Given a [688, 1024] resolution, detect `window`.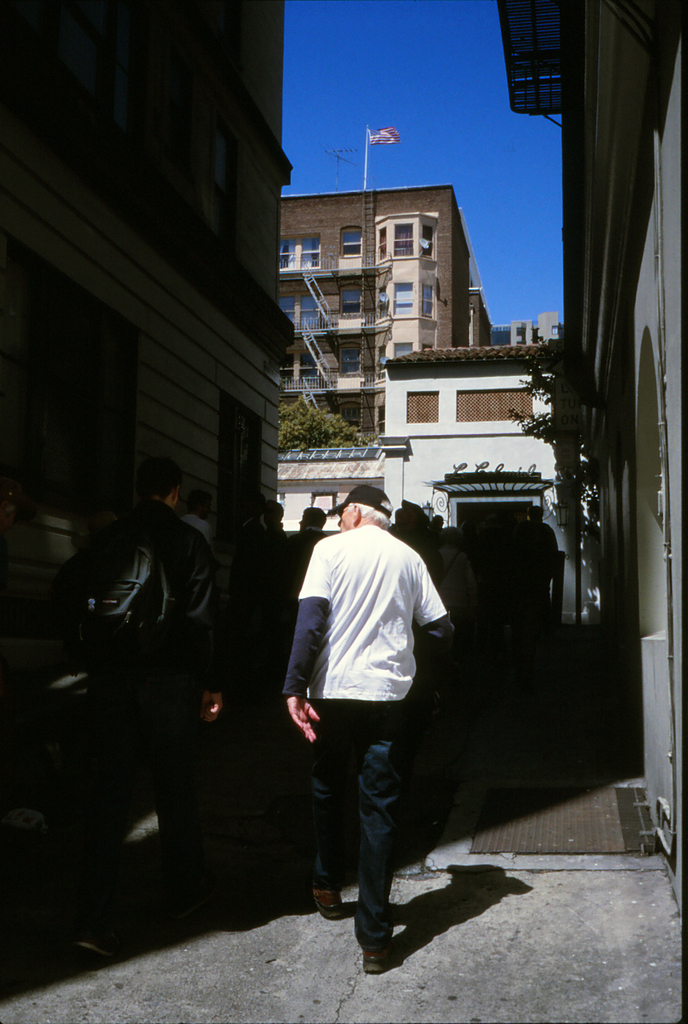
select_region(268, 225, 322, 276).
